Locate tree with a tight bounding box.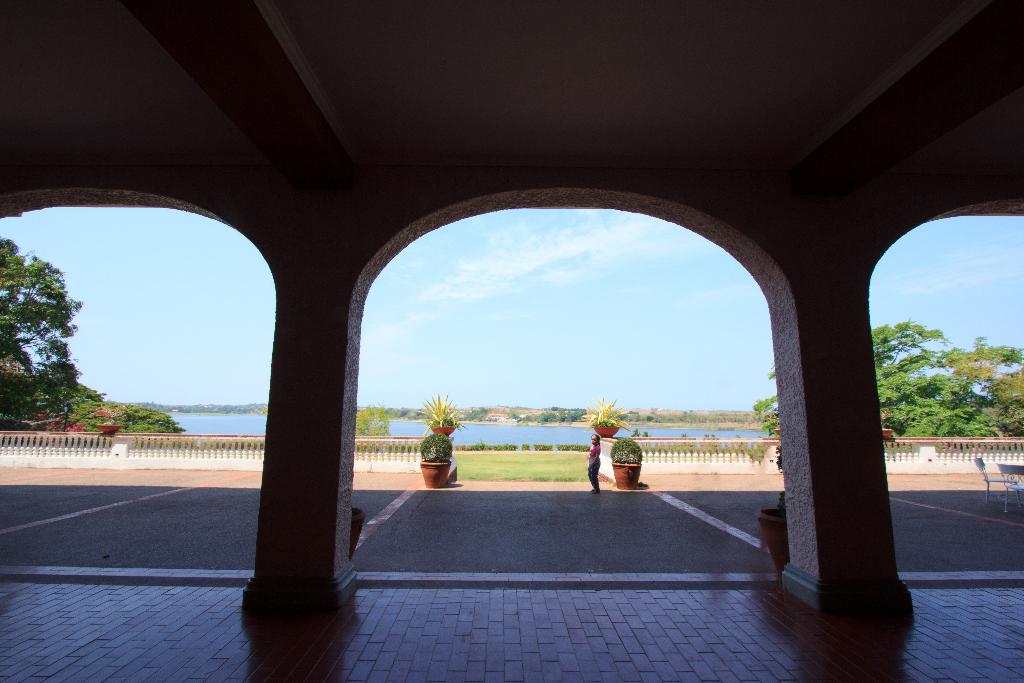
l=0, t=236, r=81, b=428.
